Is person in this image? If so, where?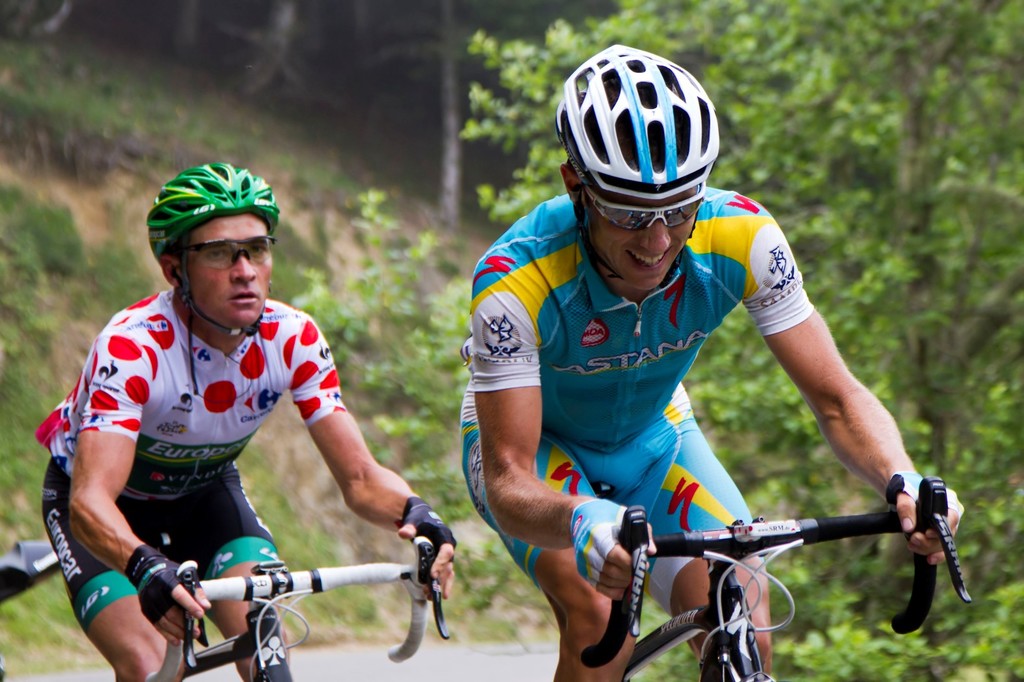
Yes, at <region>36, 162, 456, 681</region>.
